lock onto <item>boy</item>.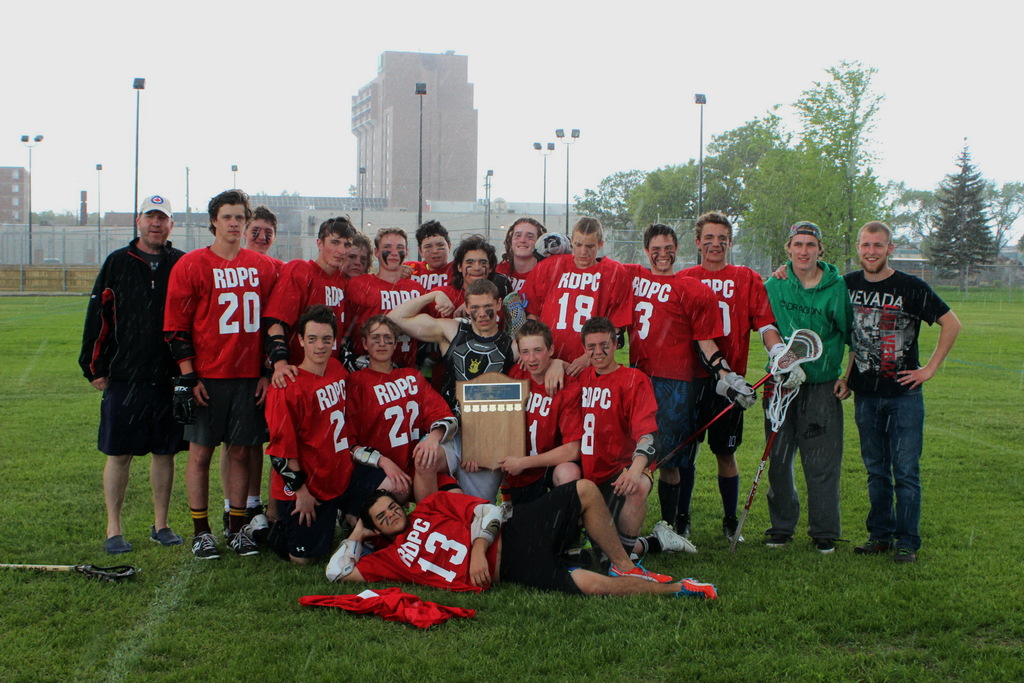
Locked: Rect(672, 211, 807, 543).
